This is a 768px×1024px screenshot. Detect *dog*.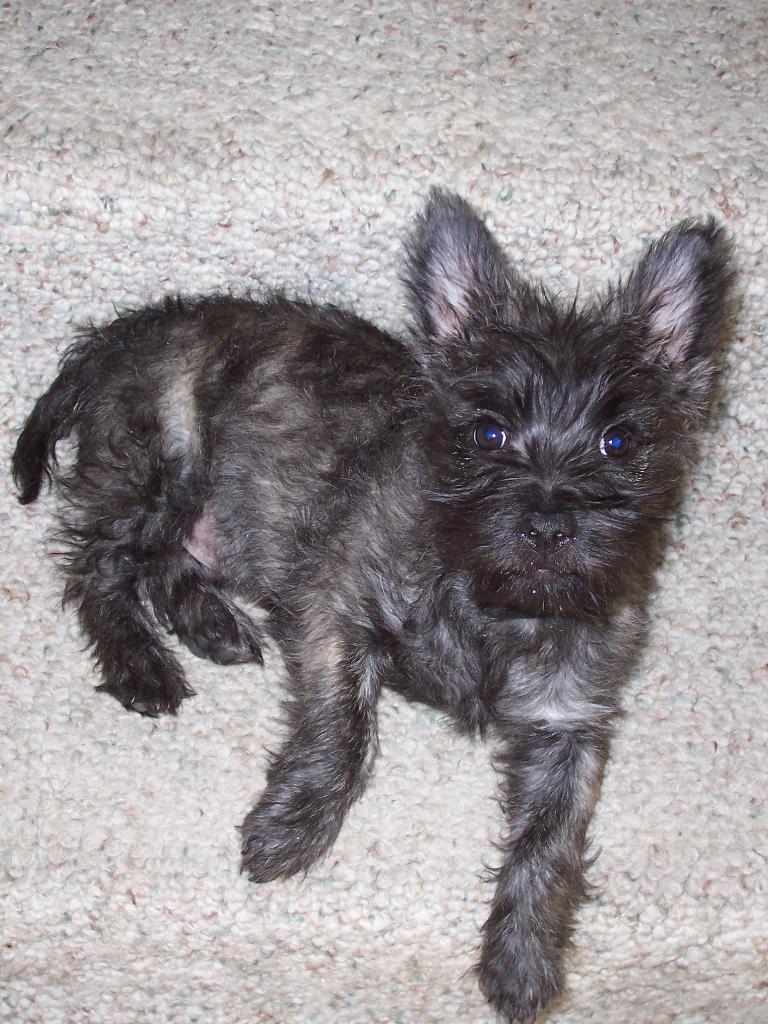
{"left": 7, "top": 182, "right": 742, "bottom": 1023}.
